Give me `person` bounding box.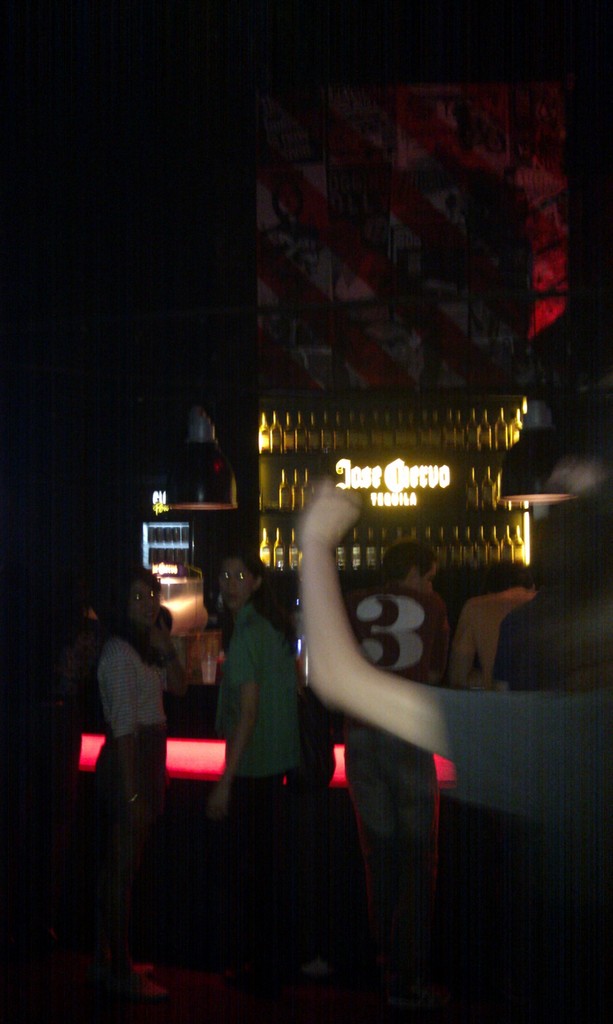
crop(94, 561, 177, 974).
